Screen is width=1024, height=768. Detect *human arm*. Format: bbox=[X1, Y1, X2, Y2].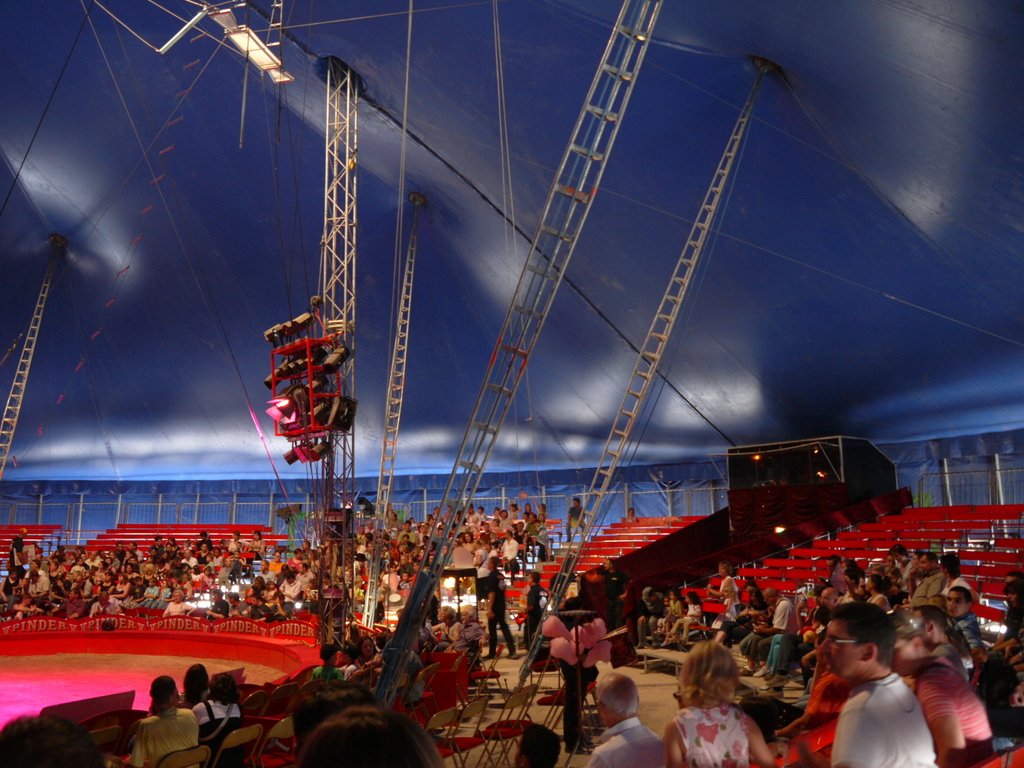
bbox=[338, 671, 344, 682].
